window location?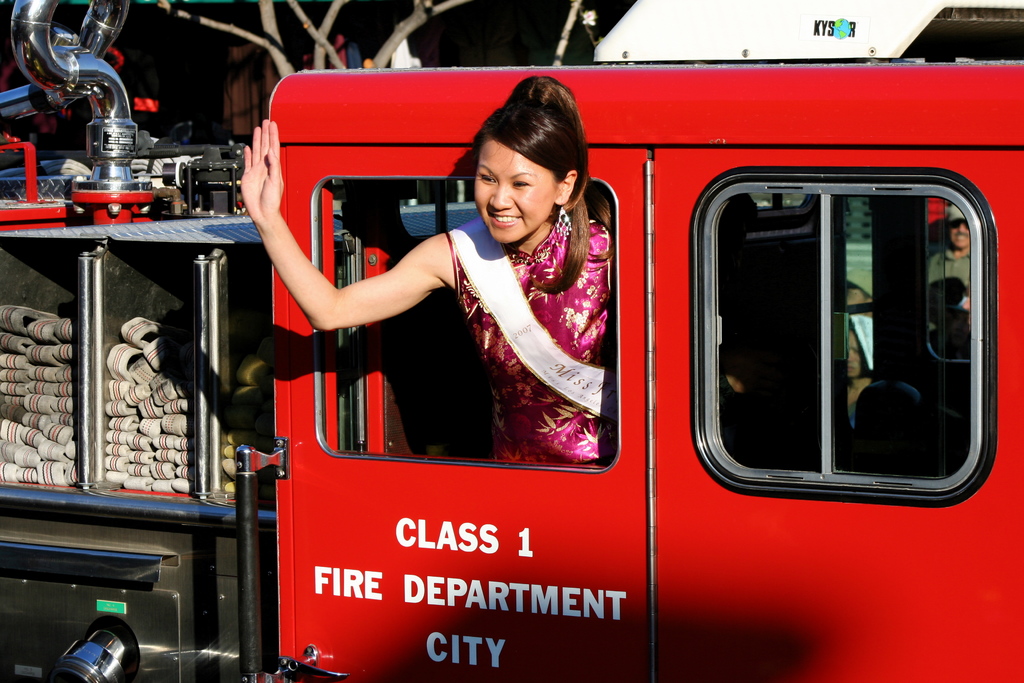
crop(732, 182, 995, 493)
